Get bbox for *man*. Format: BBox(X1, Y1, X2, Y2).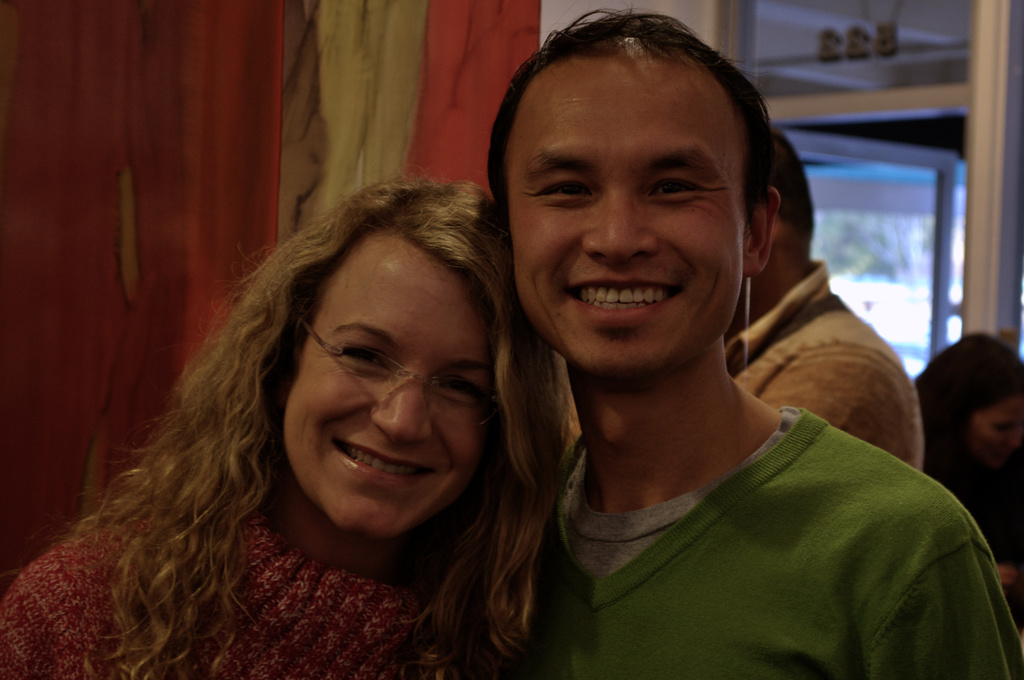
BBox(723, 133, 924, 475).
